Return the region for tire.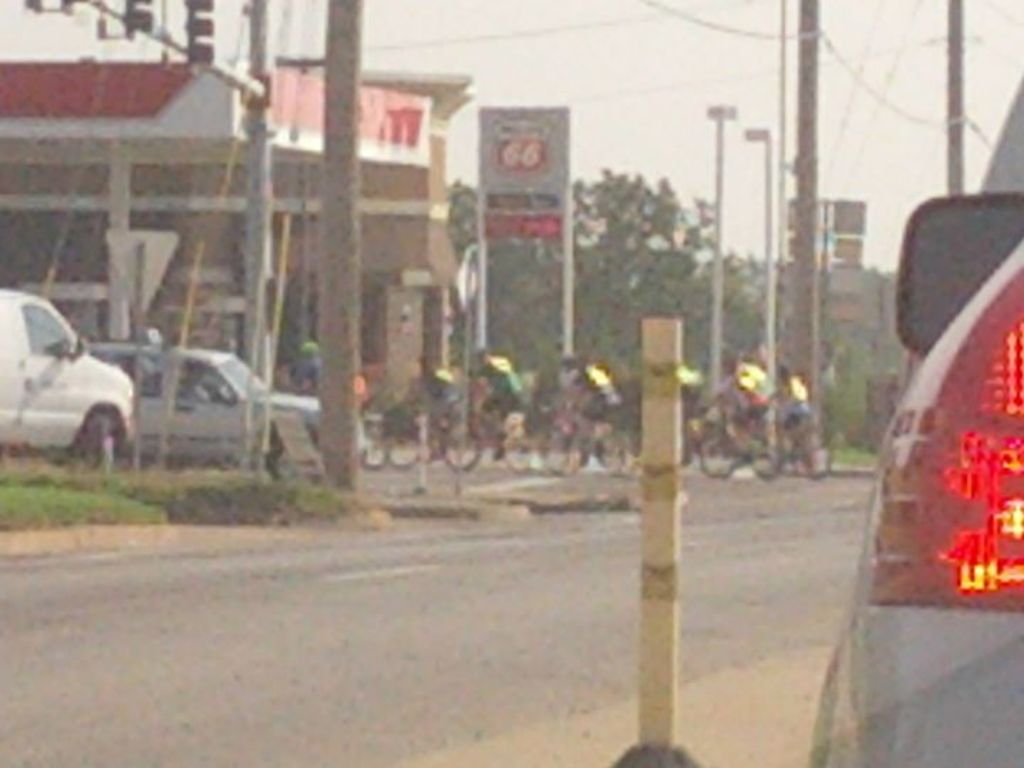
bbox=[747, 427, 789, 484].
